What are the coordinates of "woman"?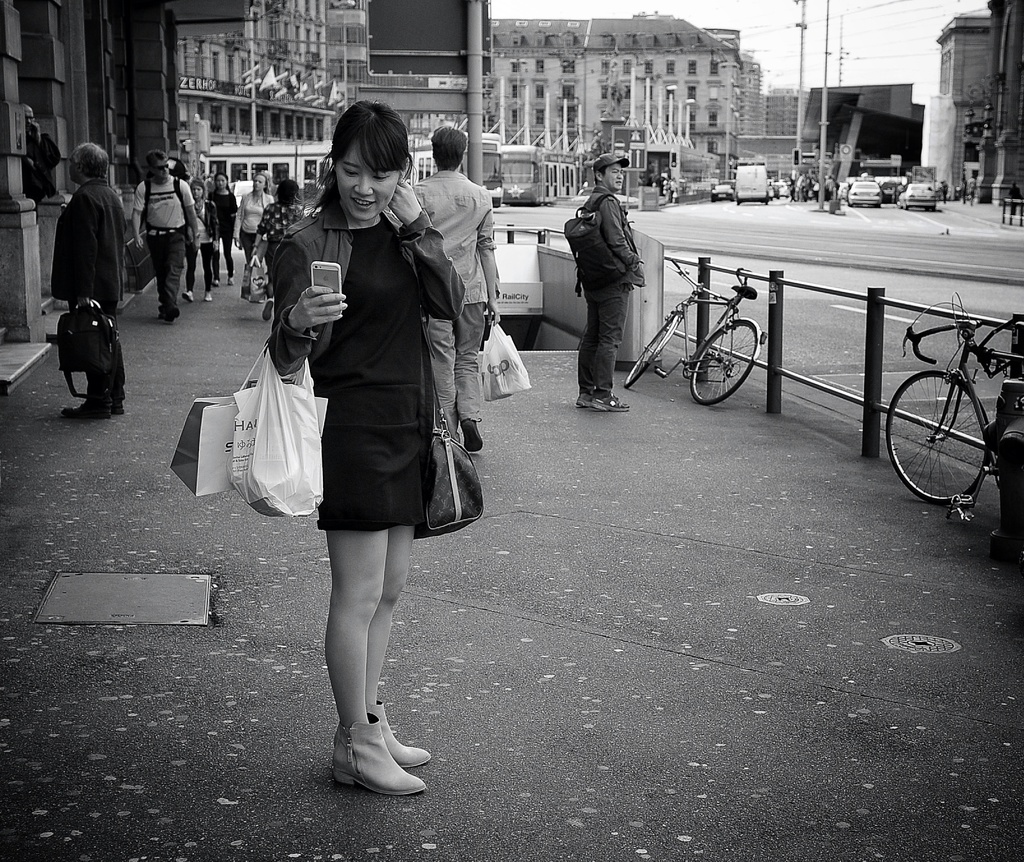
(x1=230, y1=169, x2=283, y2=292).
